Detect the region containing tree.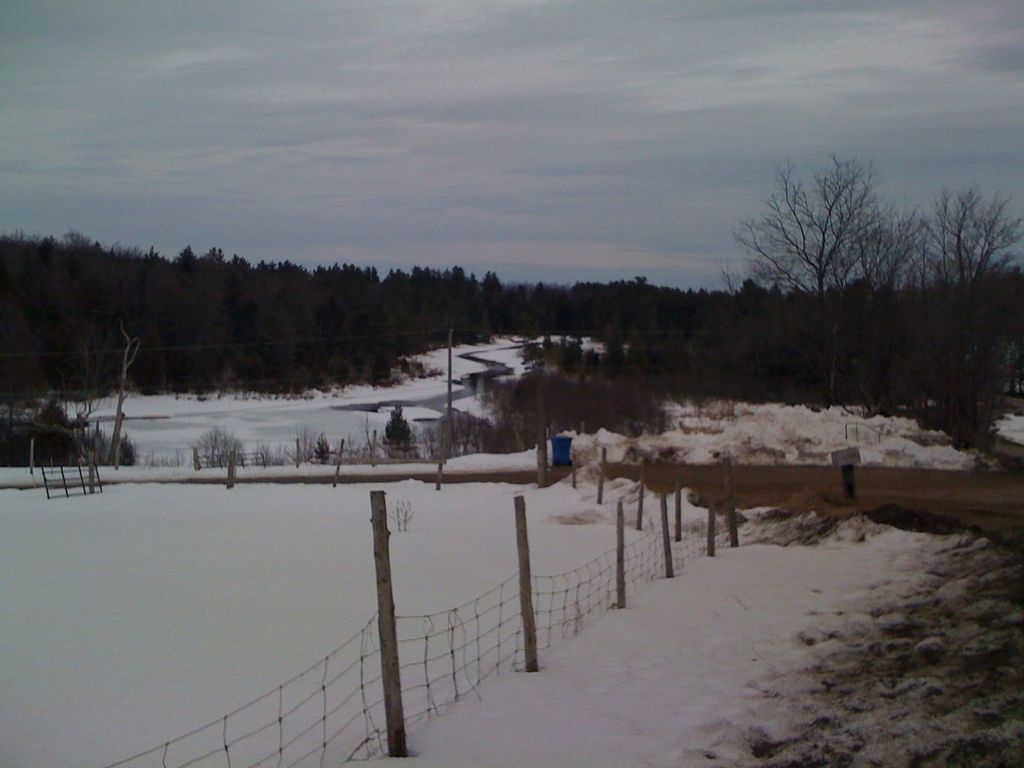
BBox(0, 233, 716, 494).
